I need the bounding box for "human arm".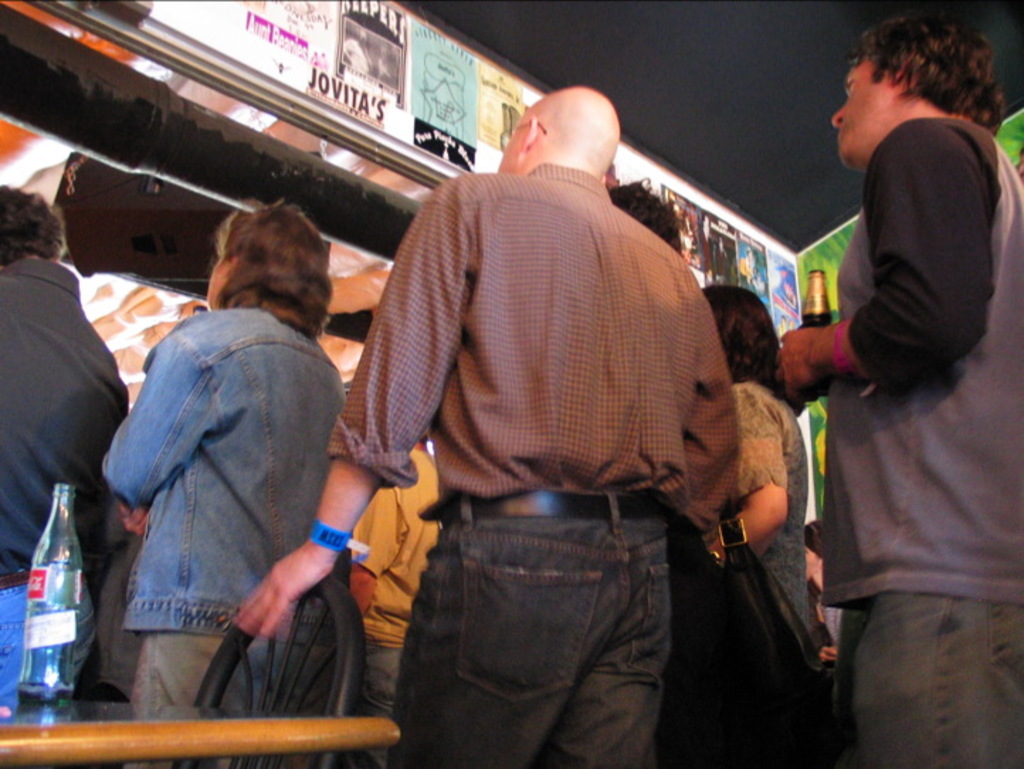
Here it is: 231,453,387,636.
